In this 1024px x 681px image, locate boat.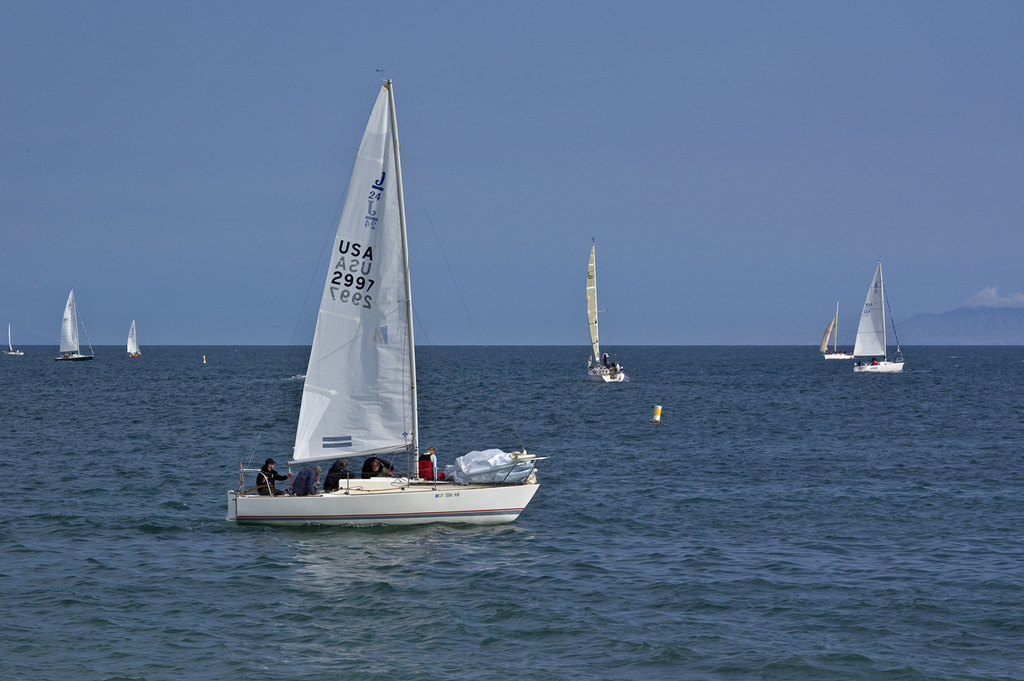
Bounding box: 129, 319, 144, 362.
